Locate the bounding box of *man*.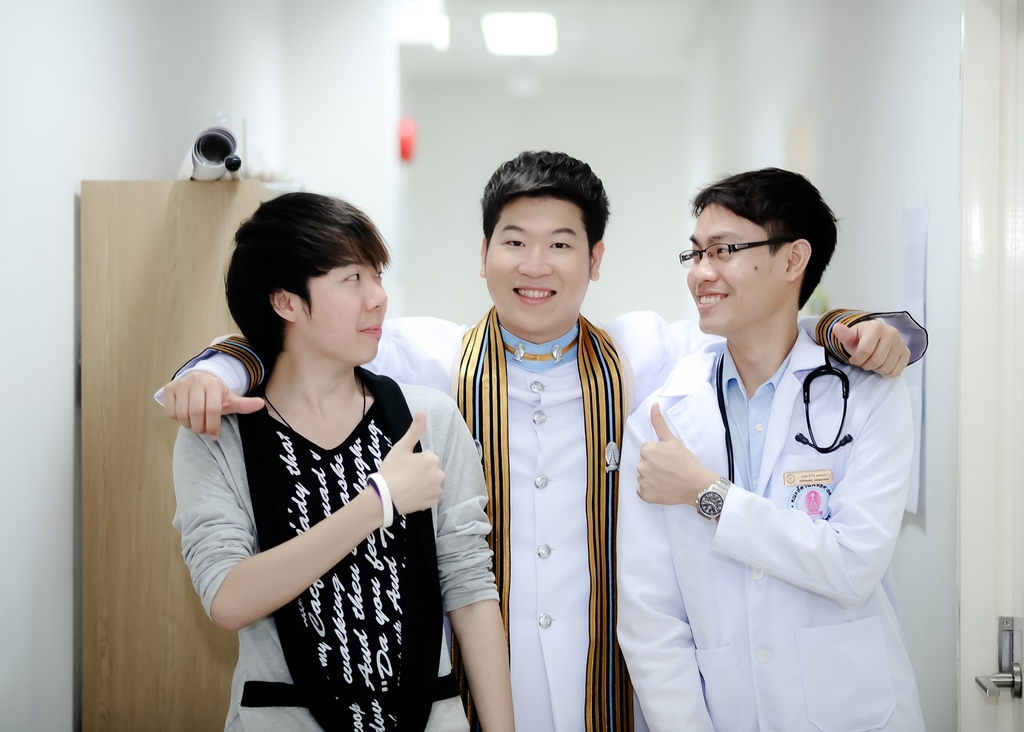
Bounding box: (169,188,518,731).
